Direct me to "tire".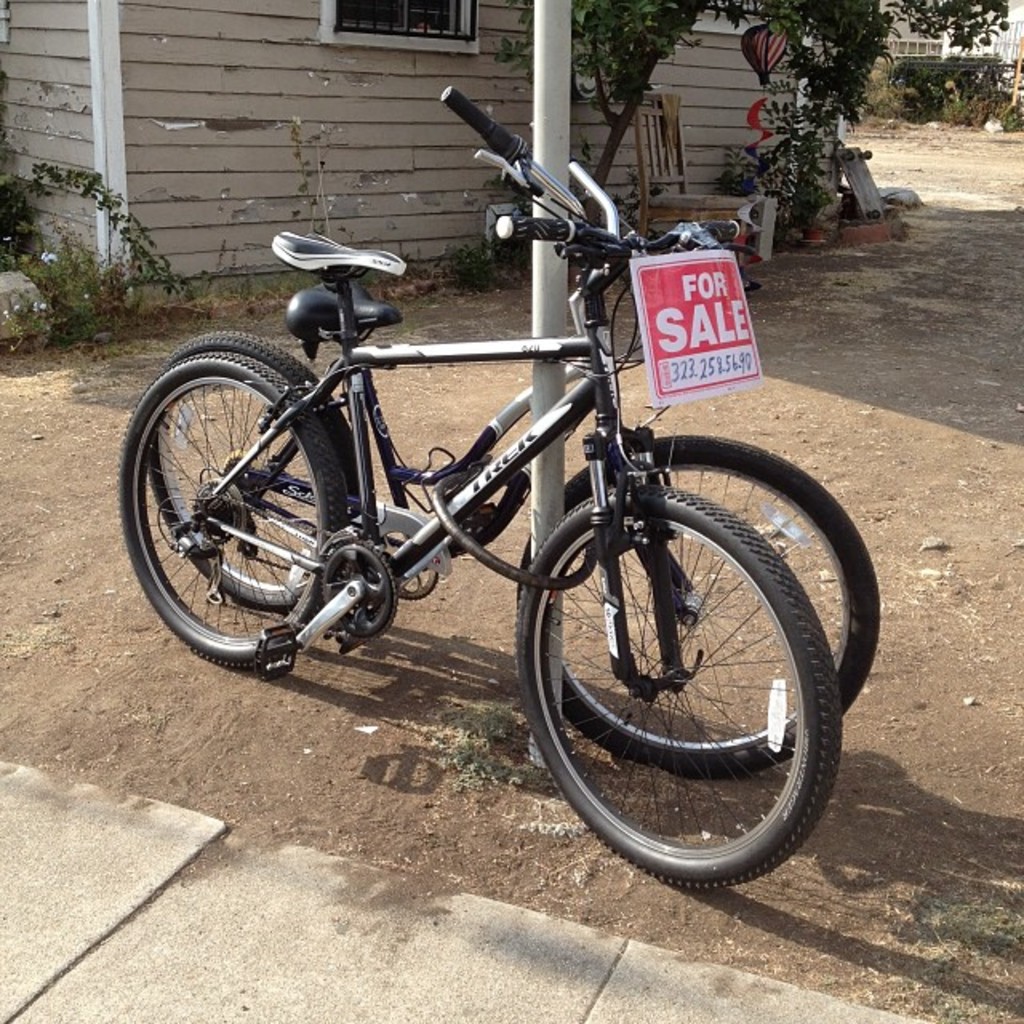
Direction: 515 488 842 890.
